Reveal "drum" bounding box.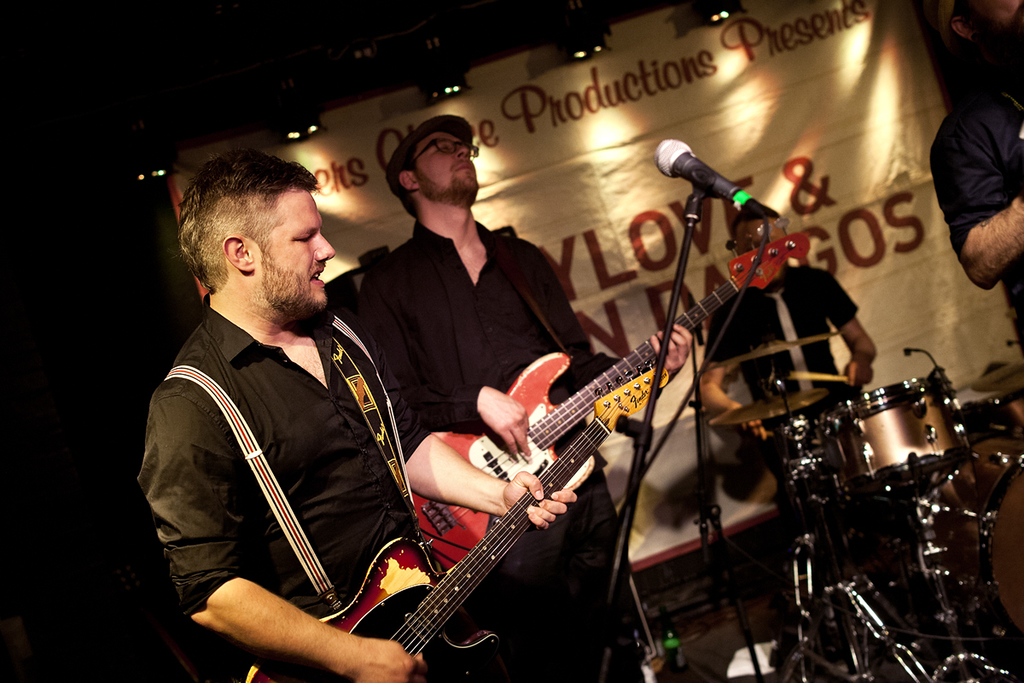
Revealed: [left=816, top=377, right=968, bottom=504].
